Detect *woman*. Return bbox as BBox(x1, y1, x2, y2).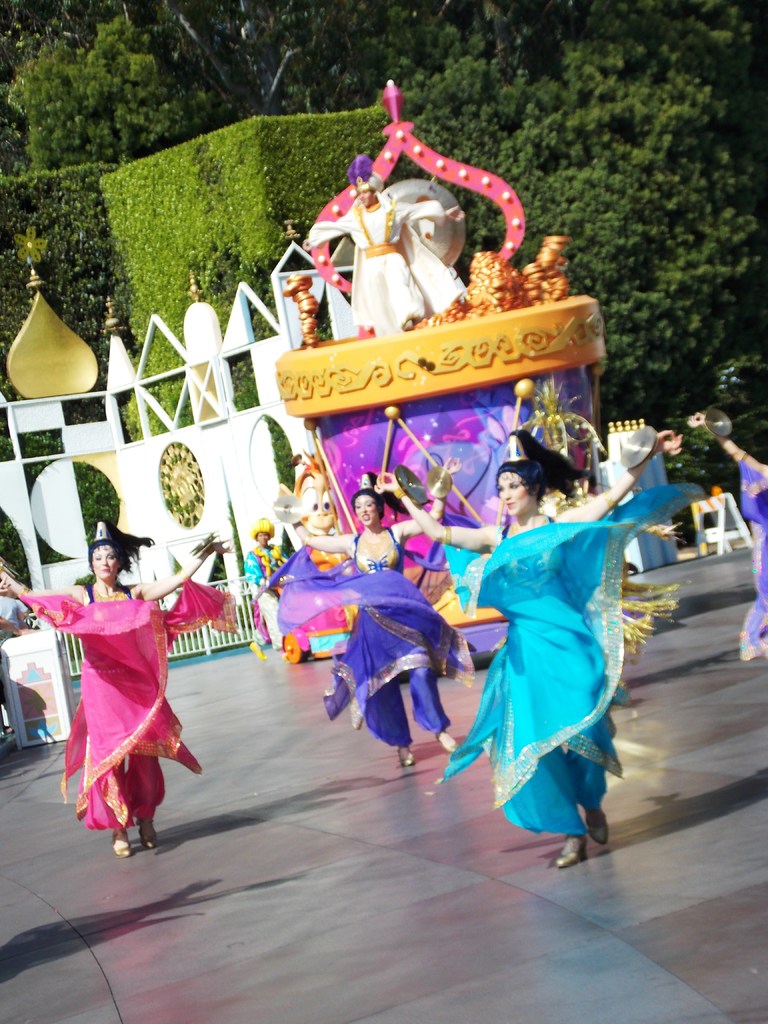
BBox(275, 445, 457, 770).
